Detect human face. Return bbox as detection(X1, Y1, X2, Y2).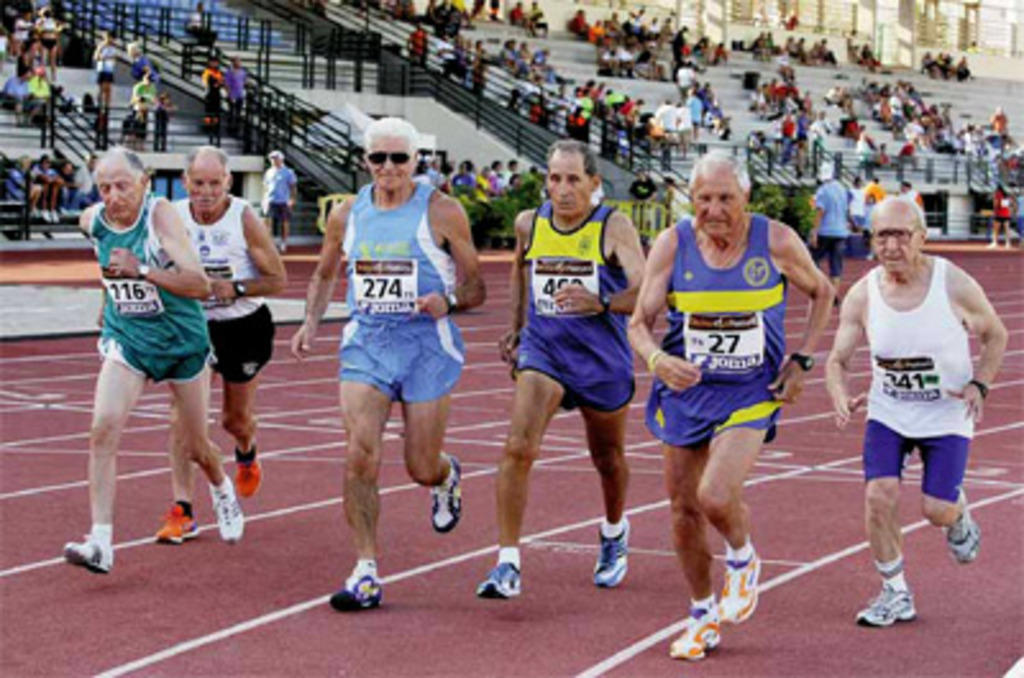
detection(364, 133, 415, 194).
